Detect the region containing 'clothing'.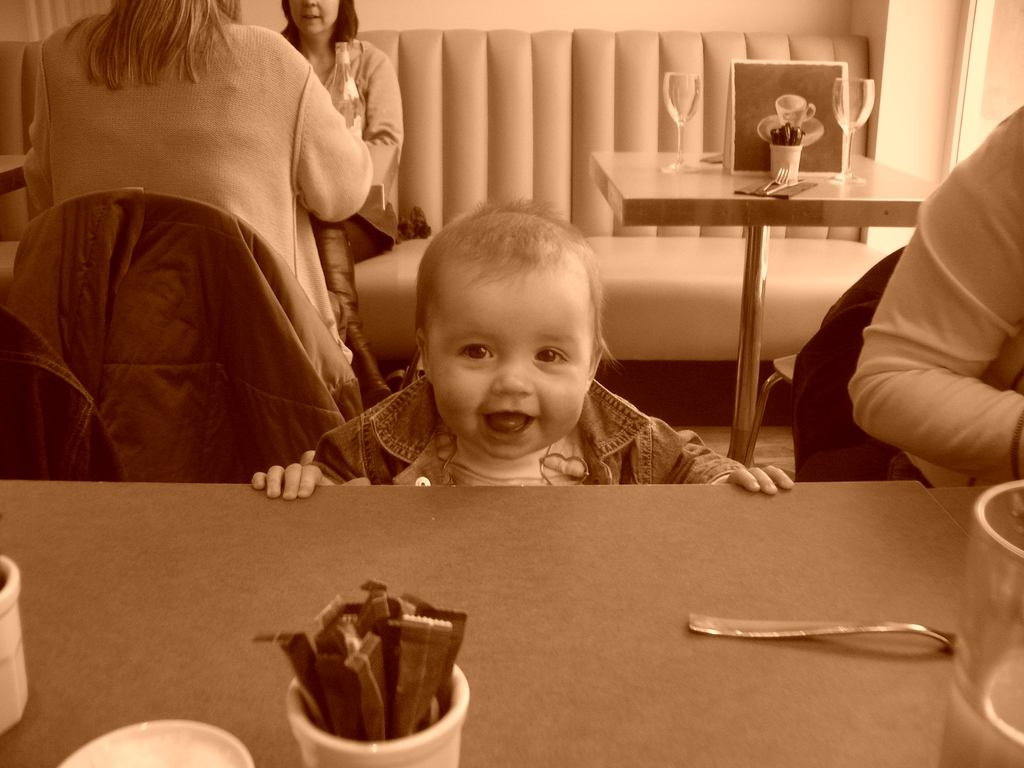
(x1=286, y1=38, x2=408, y2=257).
